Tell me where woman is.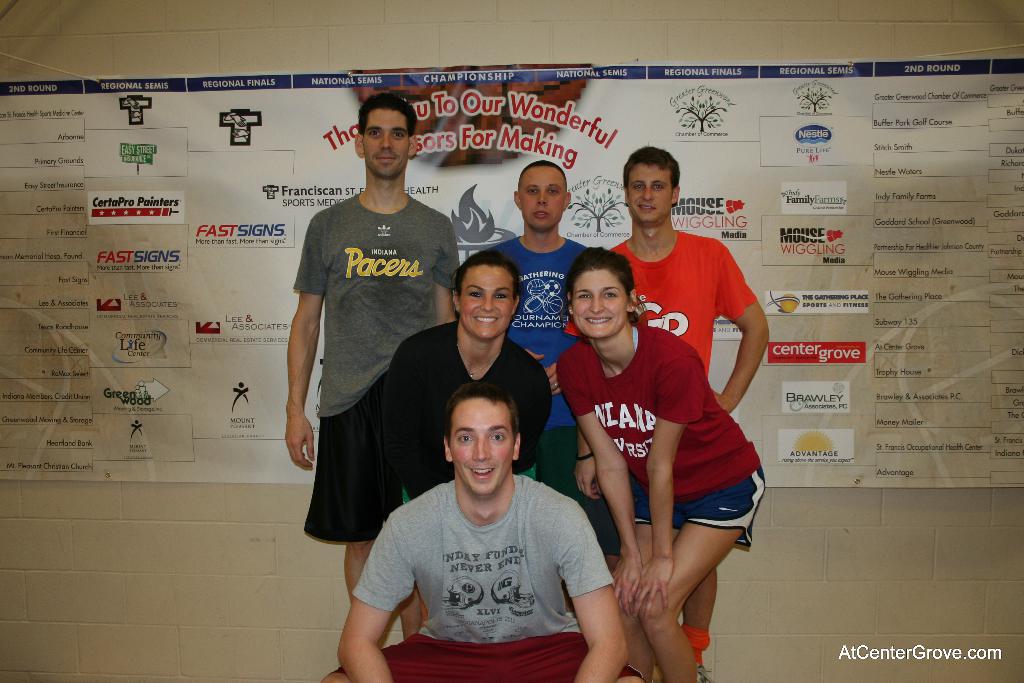
woman is at Rect(536, 218, 768, 666).
